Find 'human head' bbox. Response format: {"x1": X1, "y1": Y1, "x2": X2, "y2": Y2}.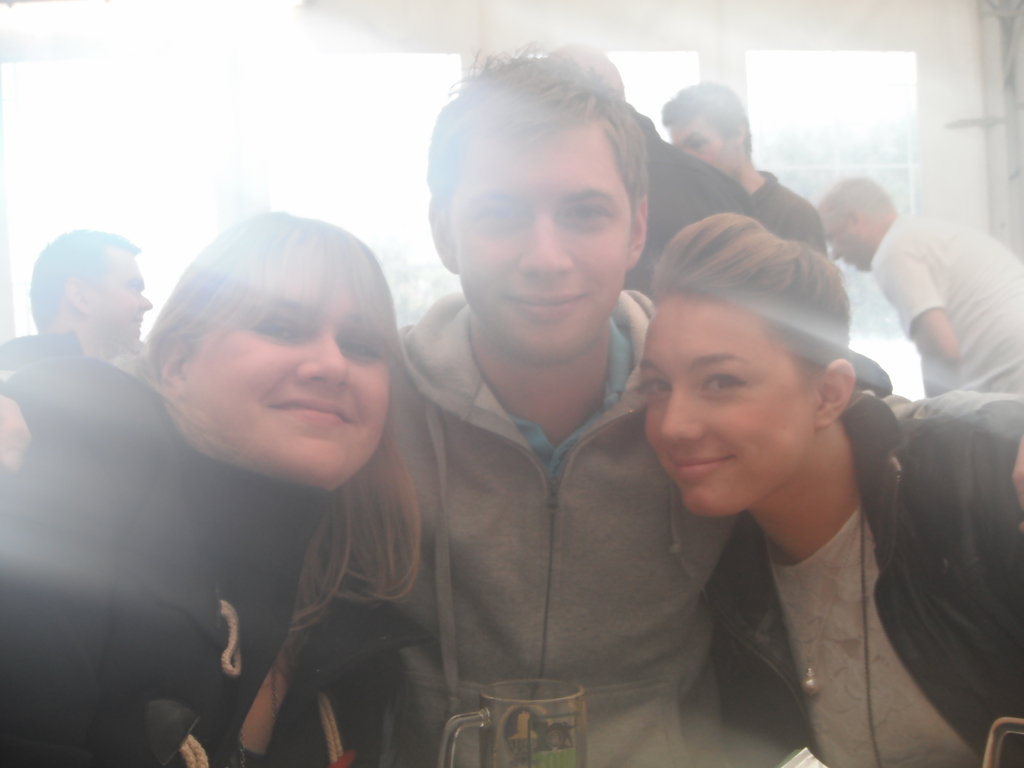
{"x1": 143, "y1": 196, "x2": 404, "y2": 463}.
